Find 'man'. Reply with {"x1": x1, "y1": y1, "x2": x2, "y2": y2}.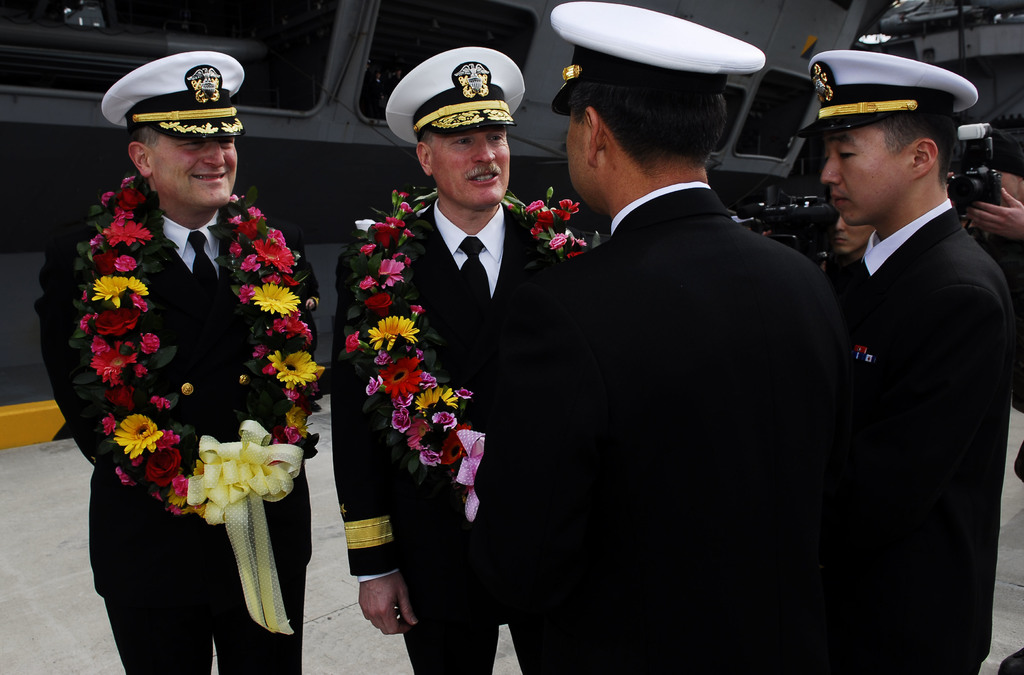
{"x1": 37, "y1": 49, "x2": 316, "y2": 674}.
